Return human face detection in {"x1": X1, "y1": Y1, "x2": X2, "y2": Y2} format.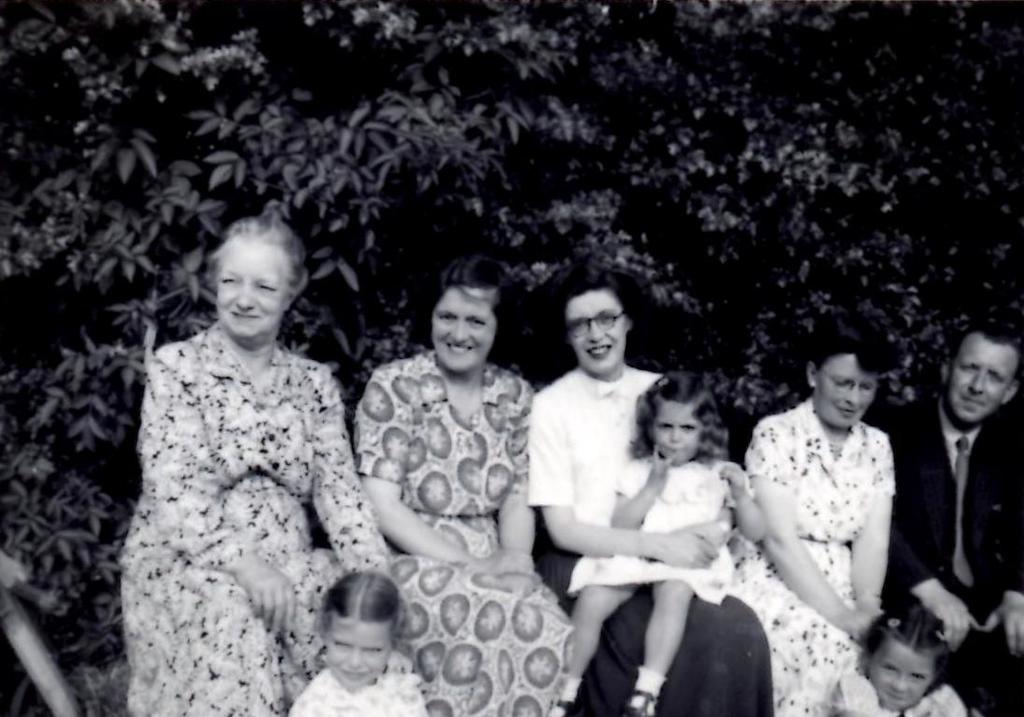
{"x1": 817, "y1": 350, "x2": 879, "y2": 427}.
